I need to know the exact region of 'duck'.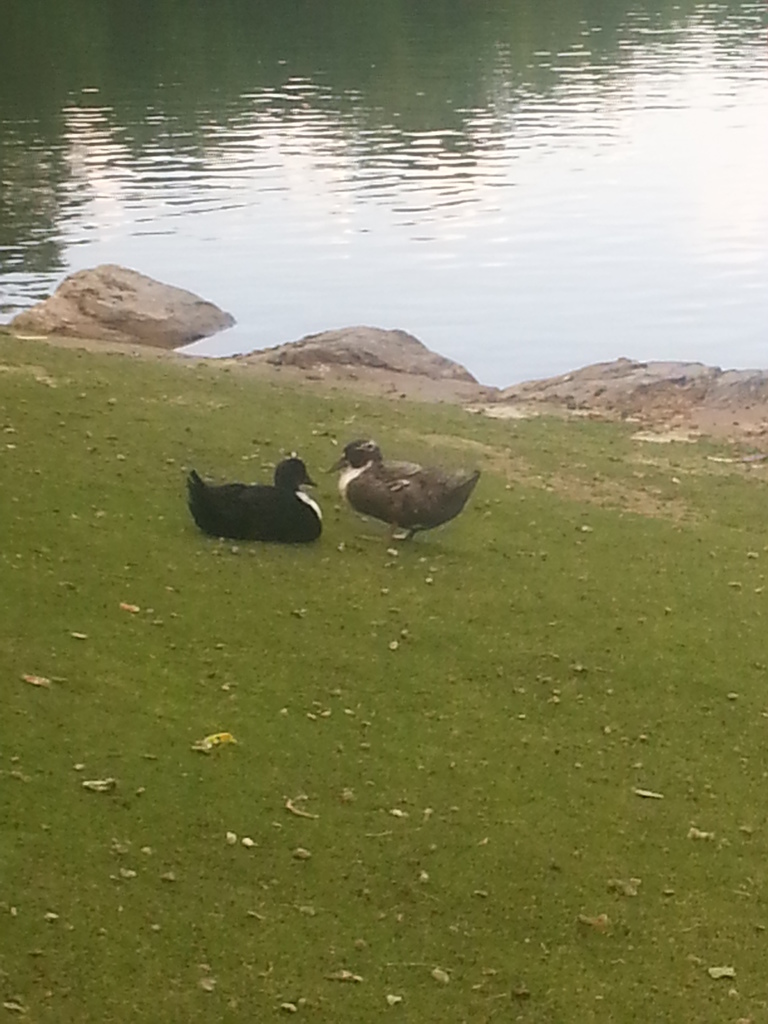
Region: bbox(182, 455, 334, 541).
